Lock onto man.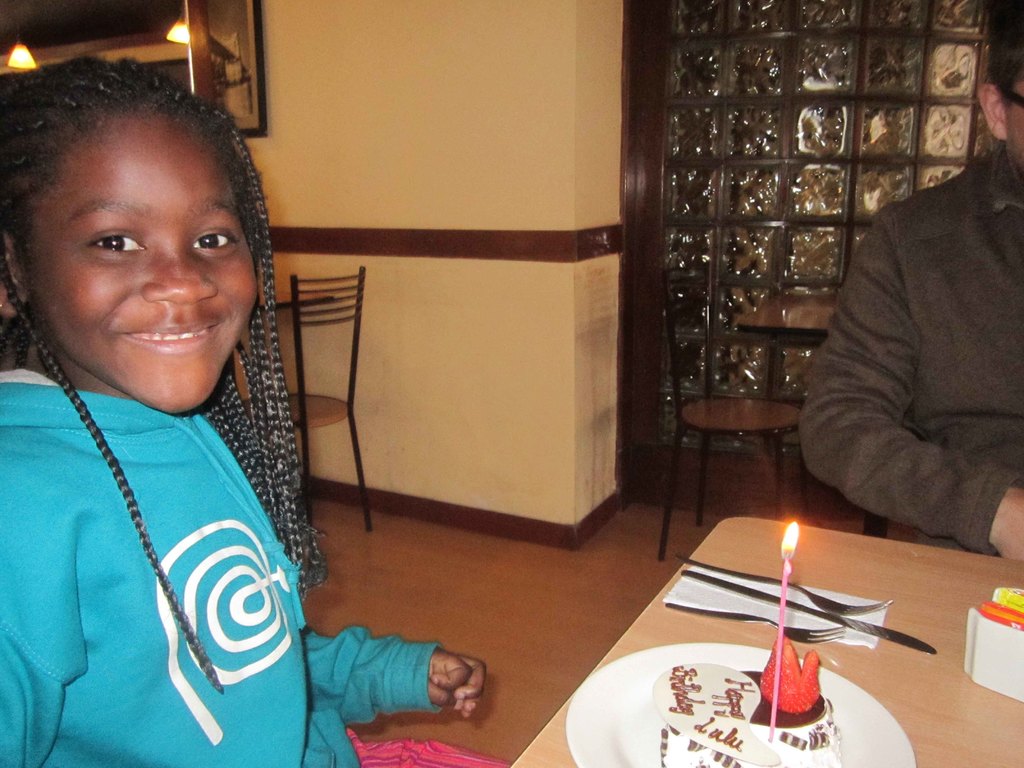
Locked: x1=799, y1=0, x2=1023, y2=561.
